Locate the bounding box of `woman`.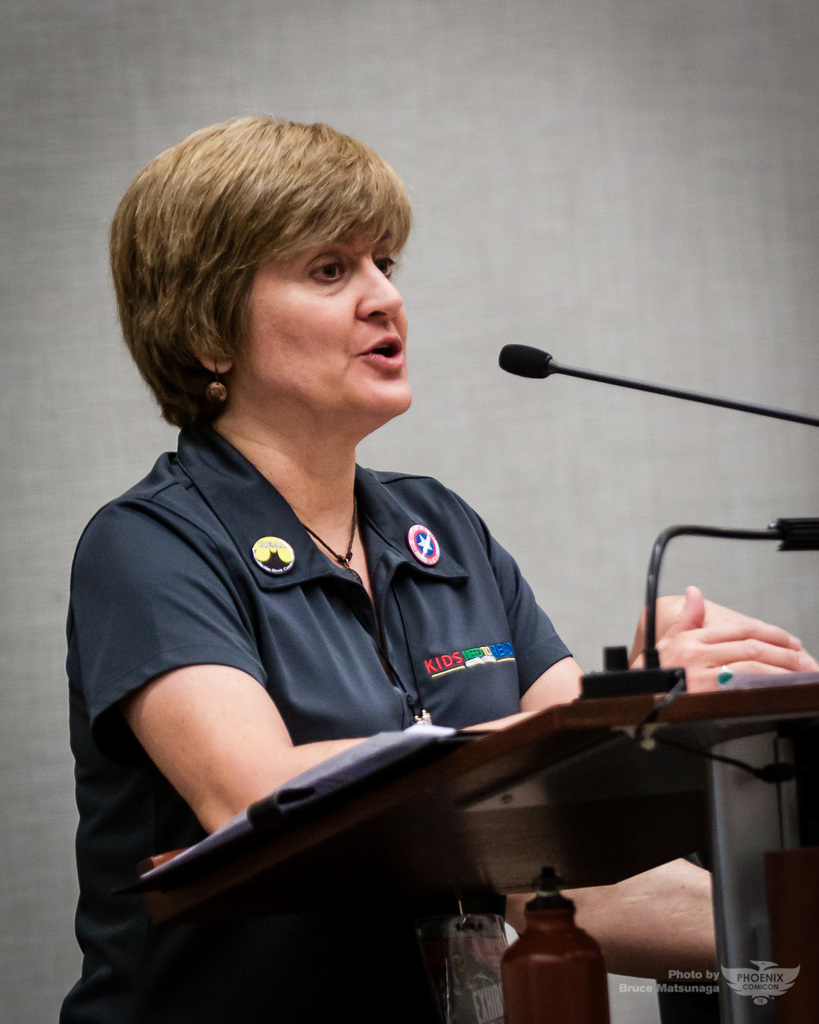
Bounding box: 57, 106, 818, 1023.
